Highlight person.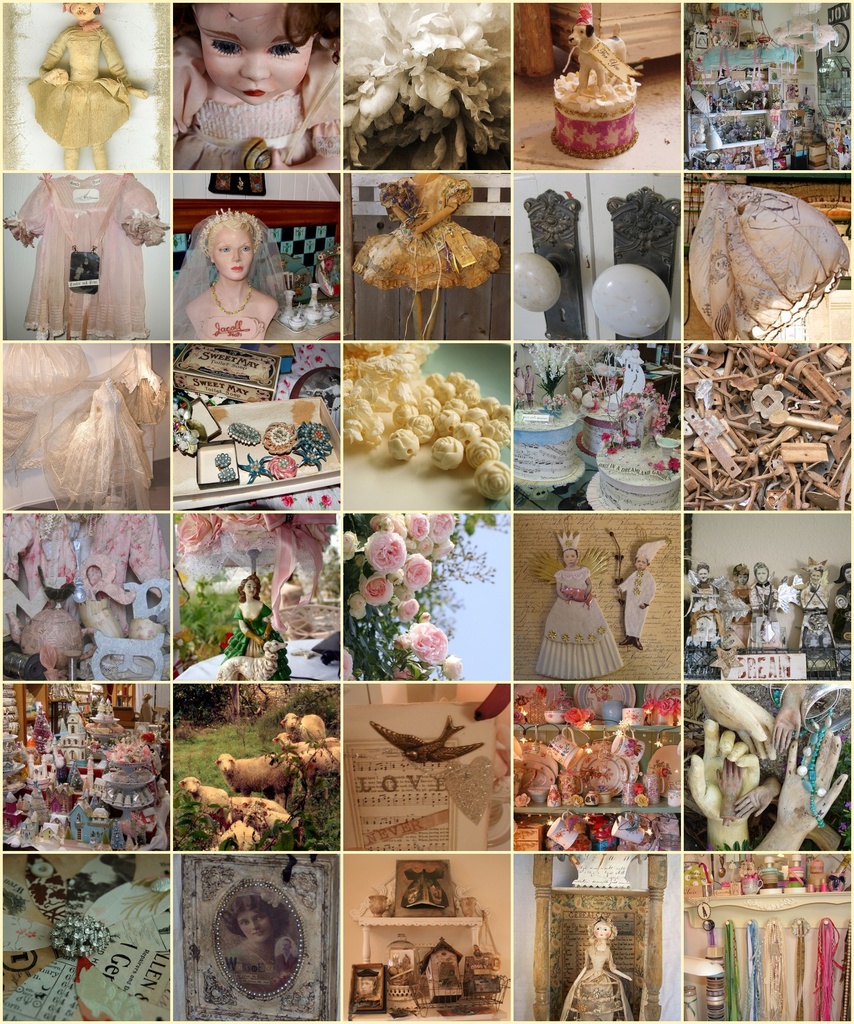
Highlighted region: 222,579,293,706.
